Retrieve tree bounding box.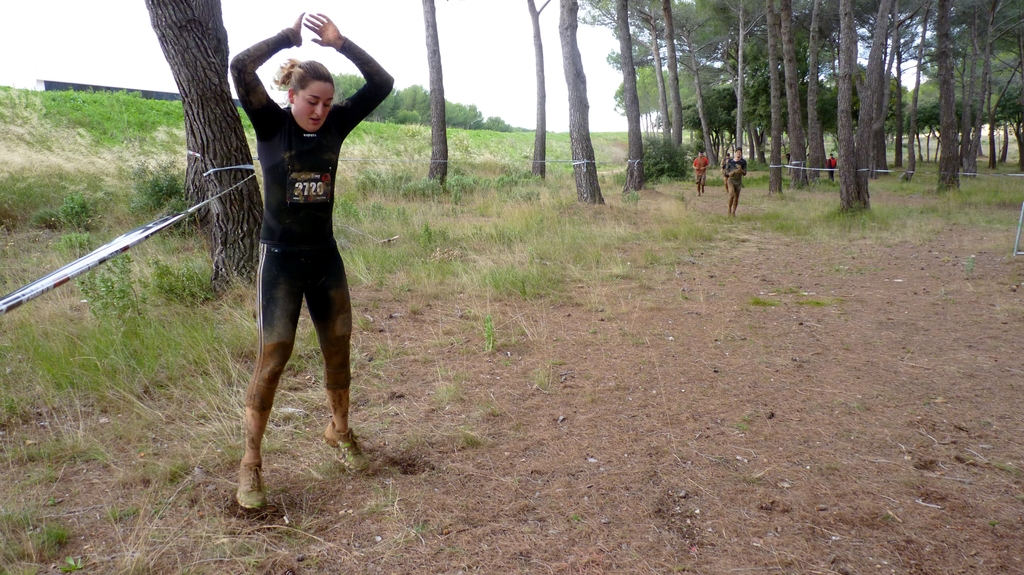
Bounding box: {"x1": 655, "y1": 0, "x2": 686, "y2": 151}.
